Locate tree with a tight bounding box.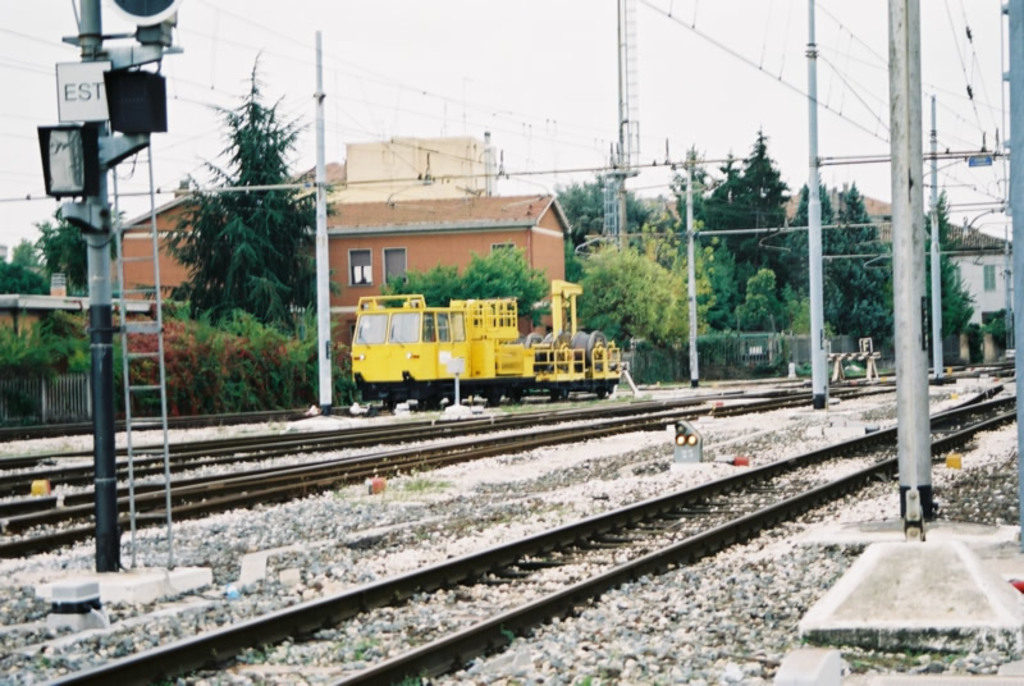
bbox=(0, 312, 122, 403).
